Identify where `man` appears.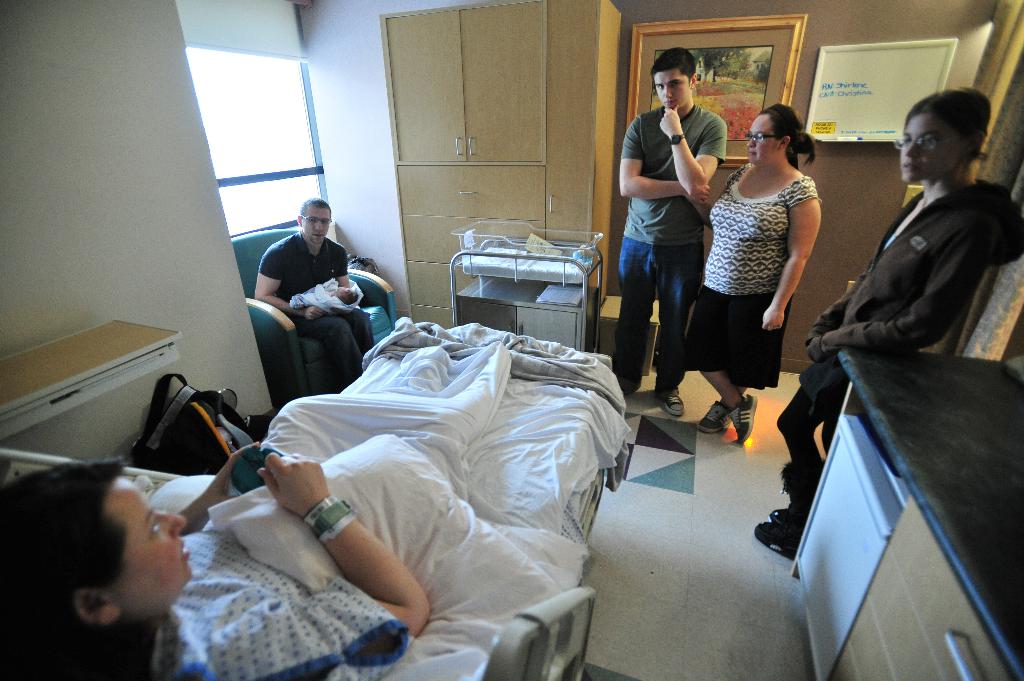
Appears at {"left": 249, "top": 200, "right": 375, "bottom": 395}.
